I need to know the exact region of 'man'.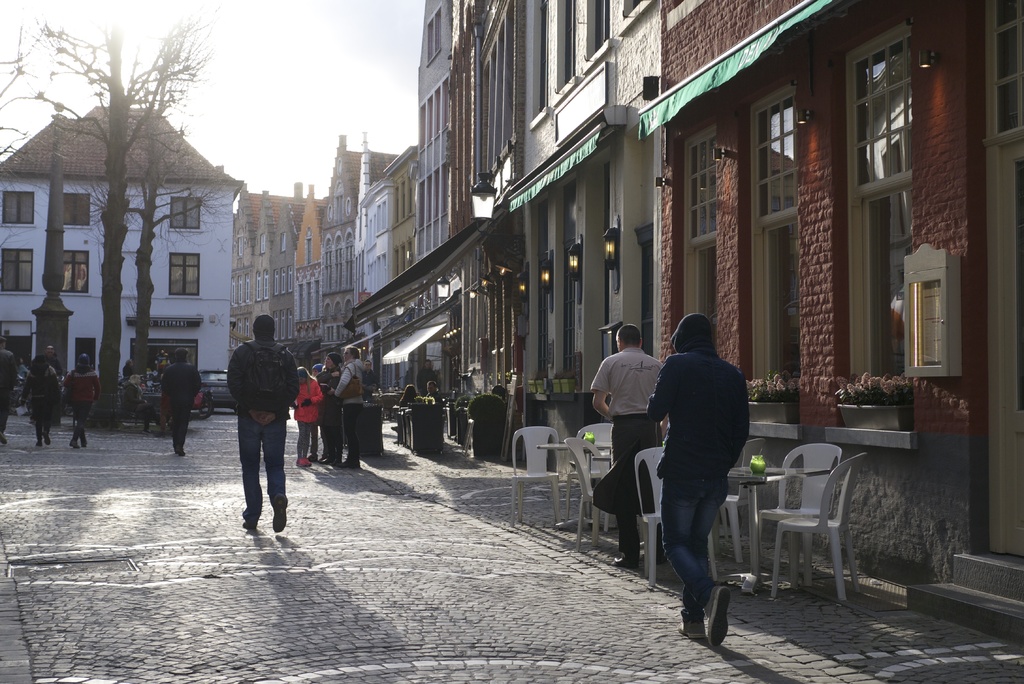
Region: pyautogui.locateOnScreen(0, 333, 24, 443).
